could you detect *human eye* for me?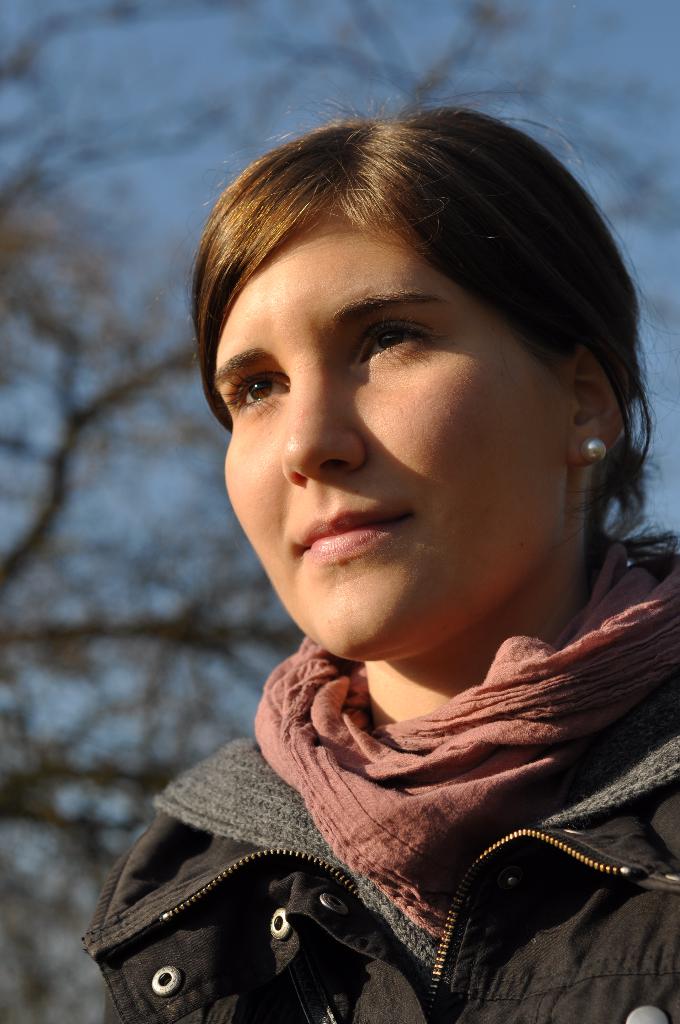
Detection result: crop(223, 374, 291, 417).
